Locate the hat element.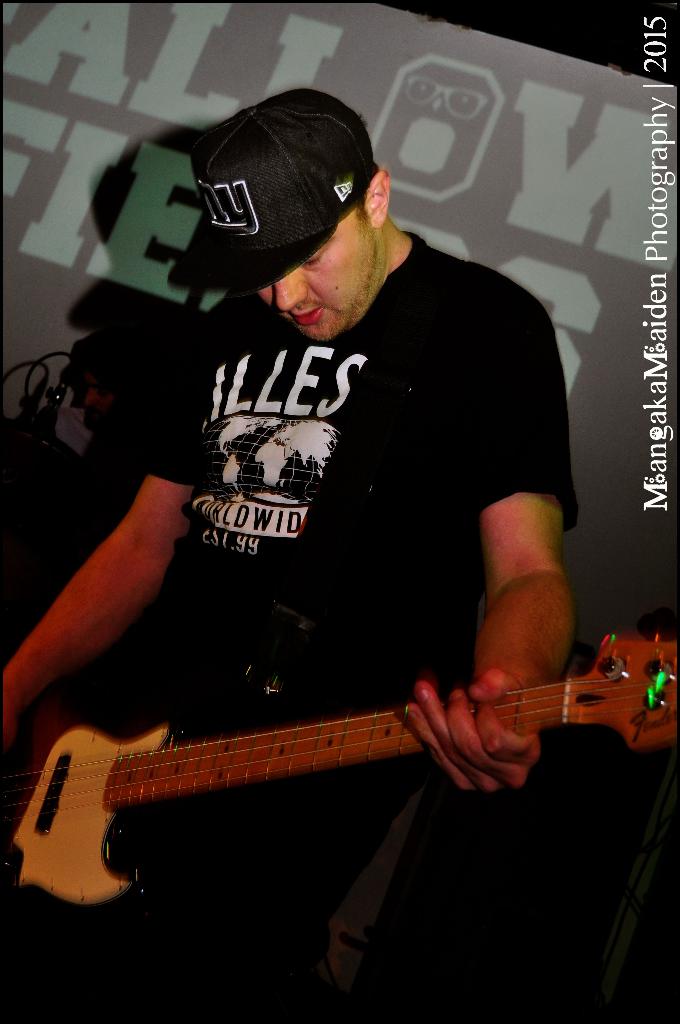
Element bbox: locate(166, 83, 387, 299).
